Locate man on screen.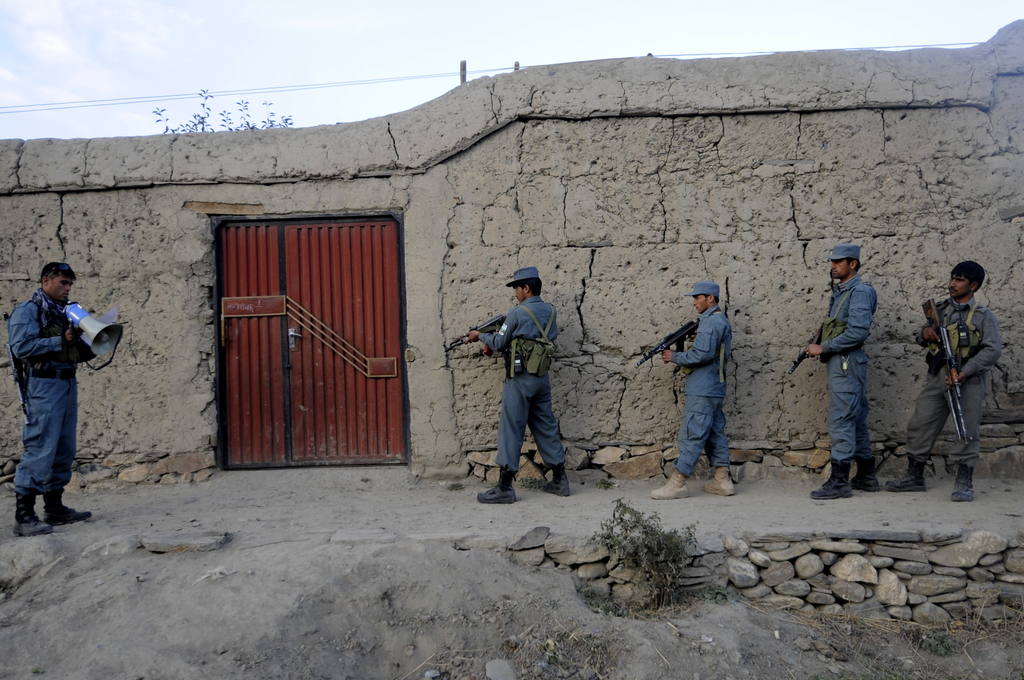
On screen at (884, 258, 1003, 504).
